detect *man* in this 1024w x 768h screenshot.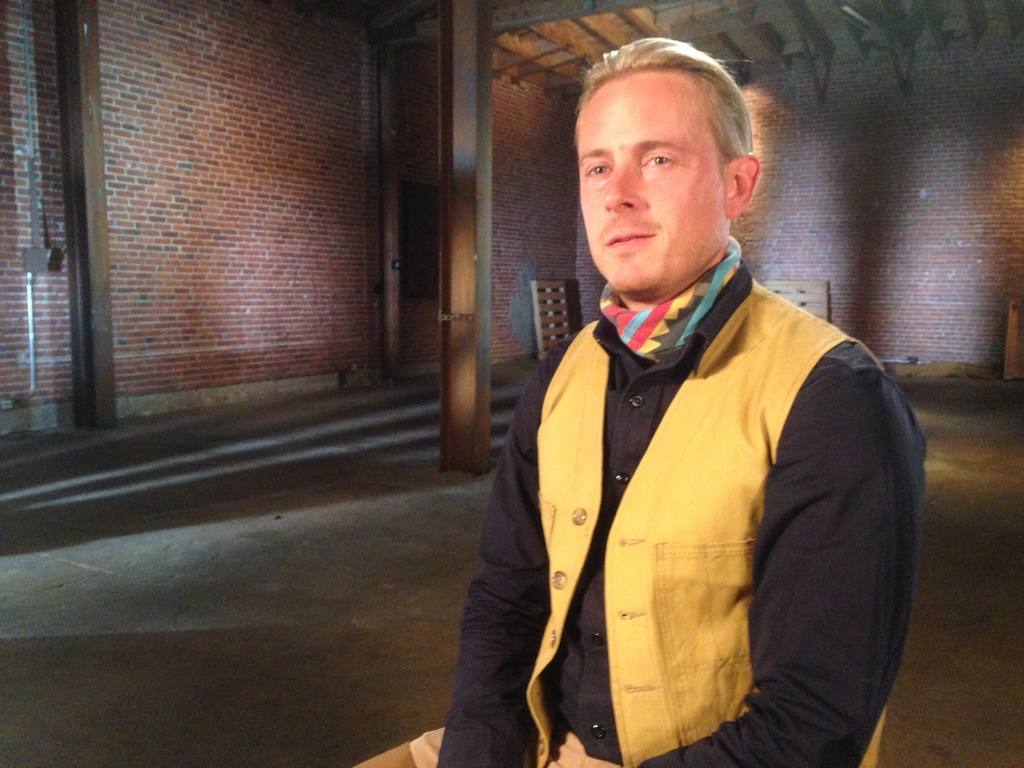
Detection: 441/41/919/753.
